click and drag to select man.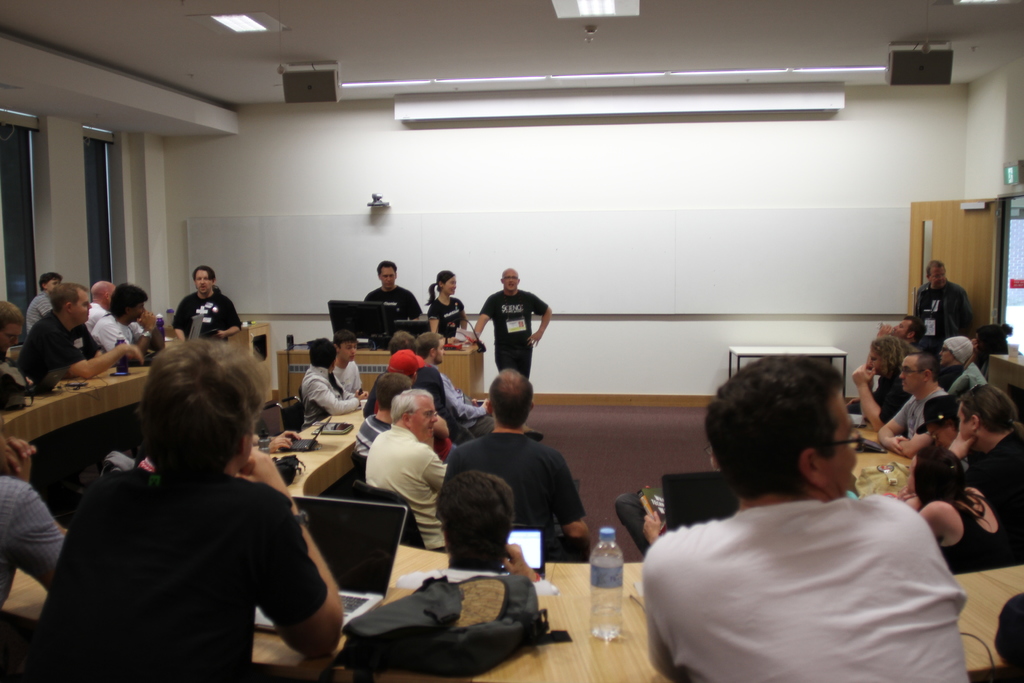
Selection: x1=172 y1=263 x2=243 y2=341.
